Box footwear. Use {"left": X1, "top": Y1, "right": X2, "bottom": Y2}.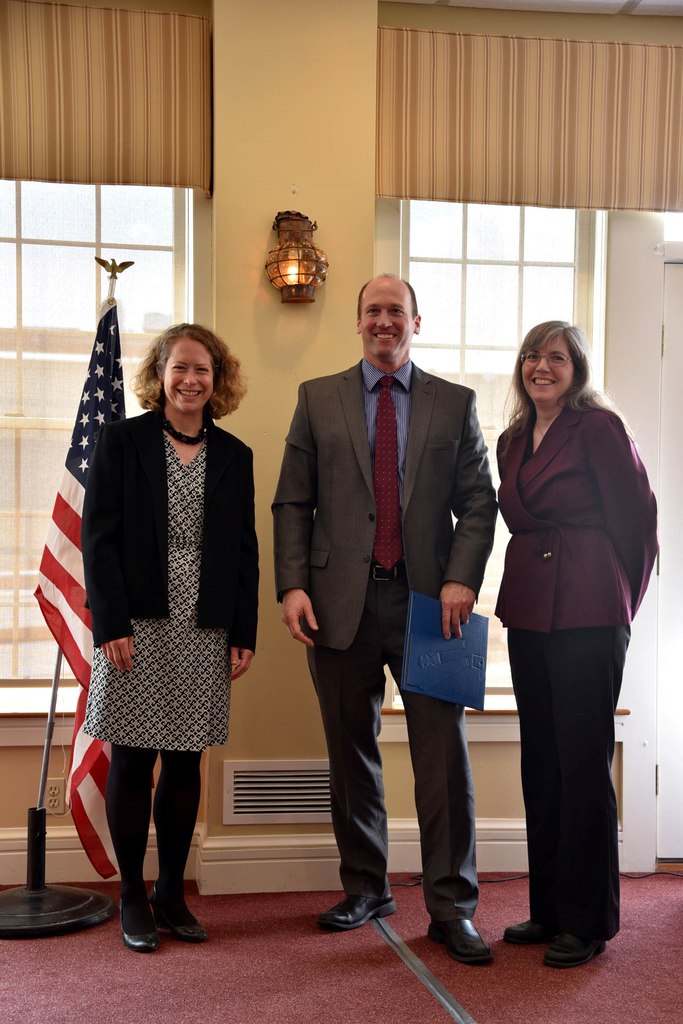
{"left": 151, "top": 883, "right": 211, "bottom": 942}.
